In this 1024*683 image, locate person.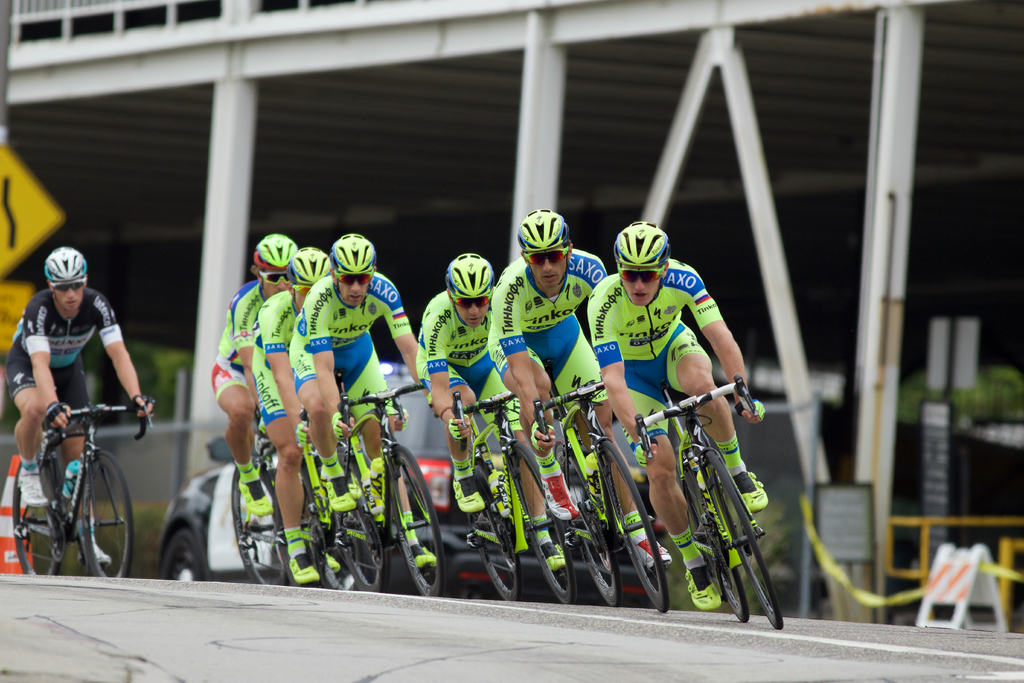
Bounding box: <box>605,265,770,602</box>.
